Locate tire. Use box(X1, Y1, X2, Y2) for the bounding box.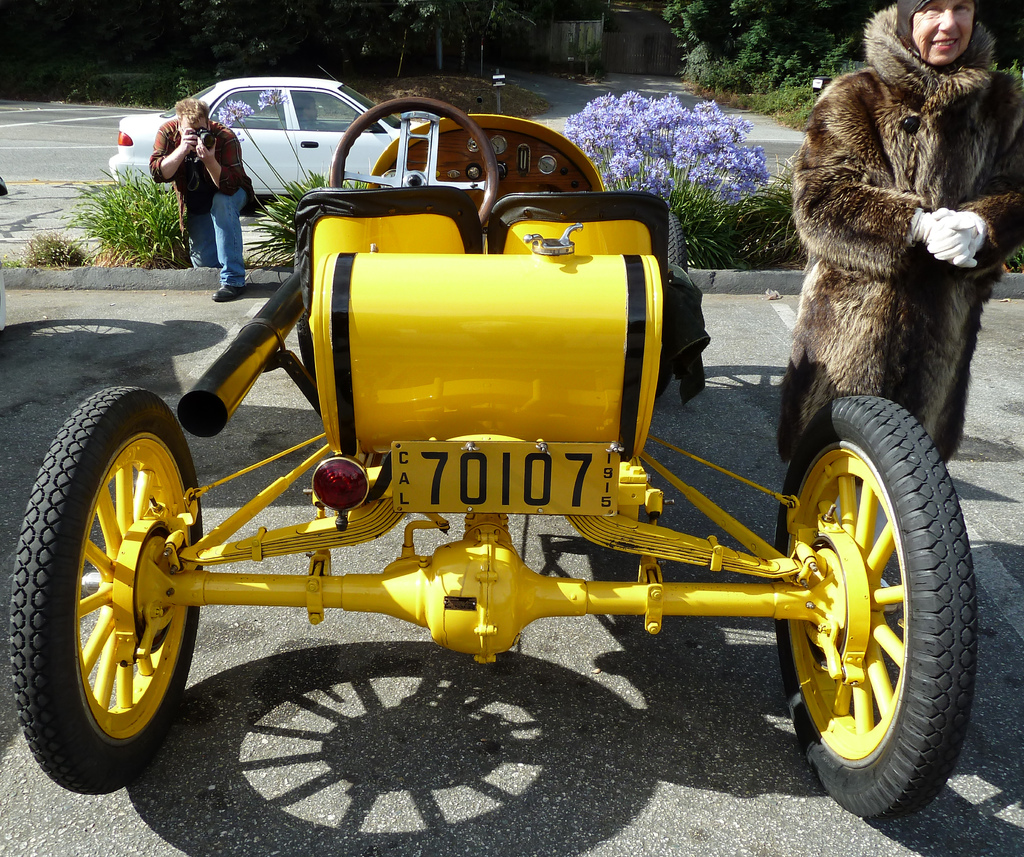
box(296, 242, 315, 381).
